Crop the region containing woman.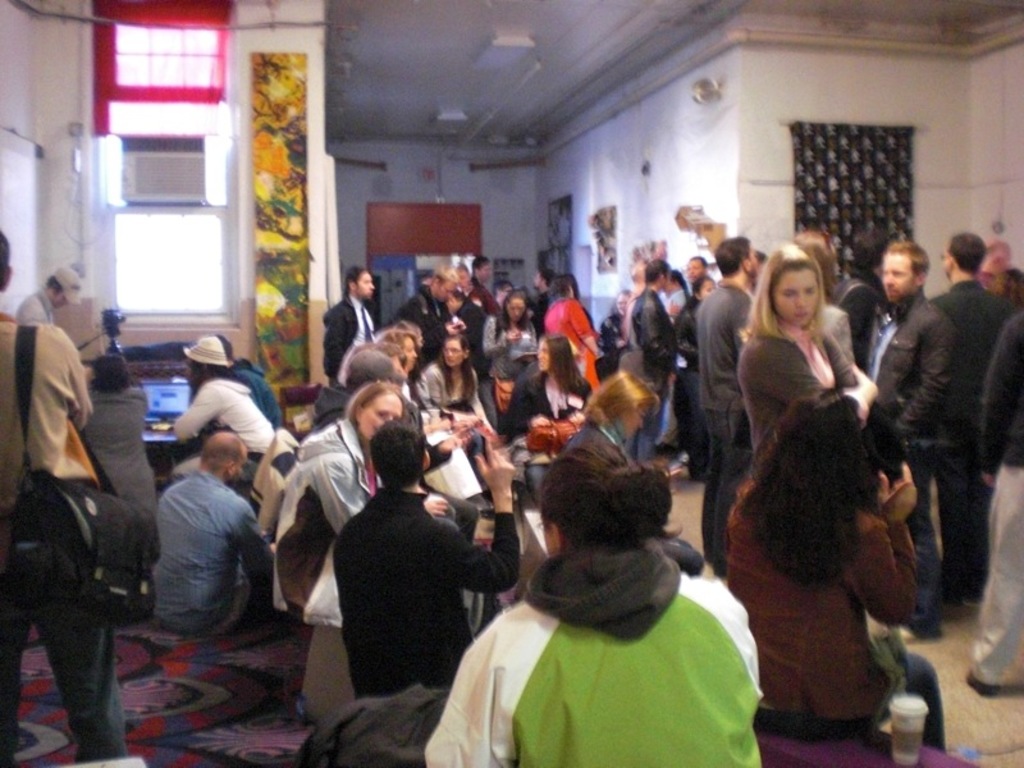
Crop region: x1=275, y1=380, x2=406, y2=637.
